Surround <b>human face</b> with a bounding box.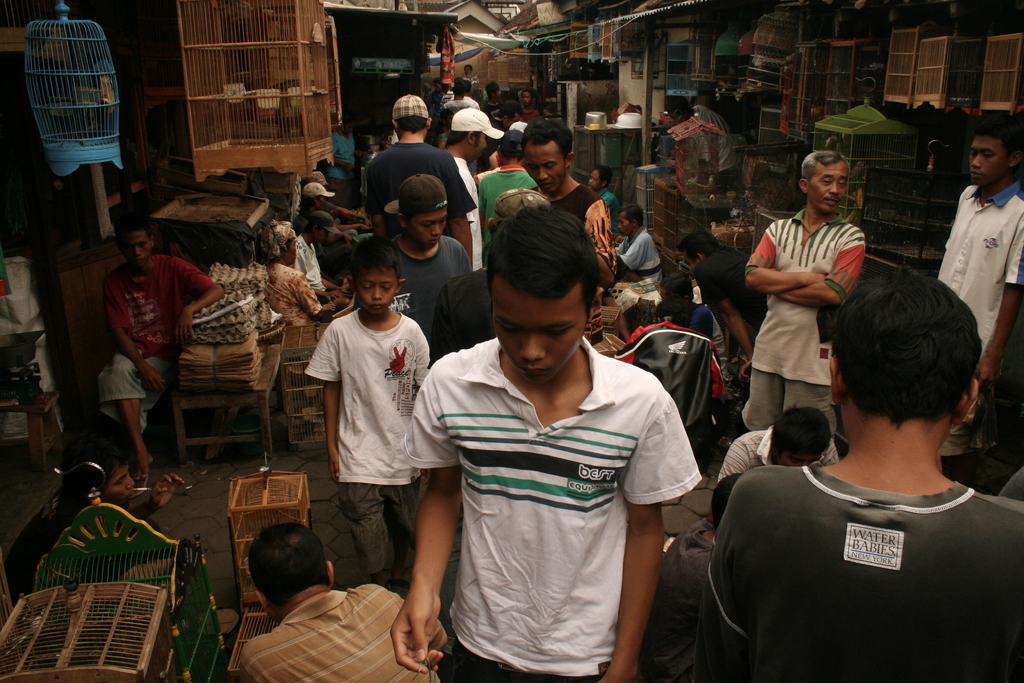
120/231/156/273.
